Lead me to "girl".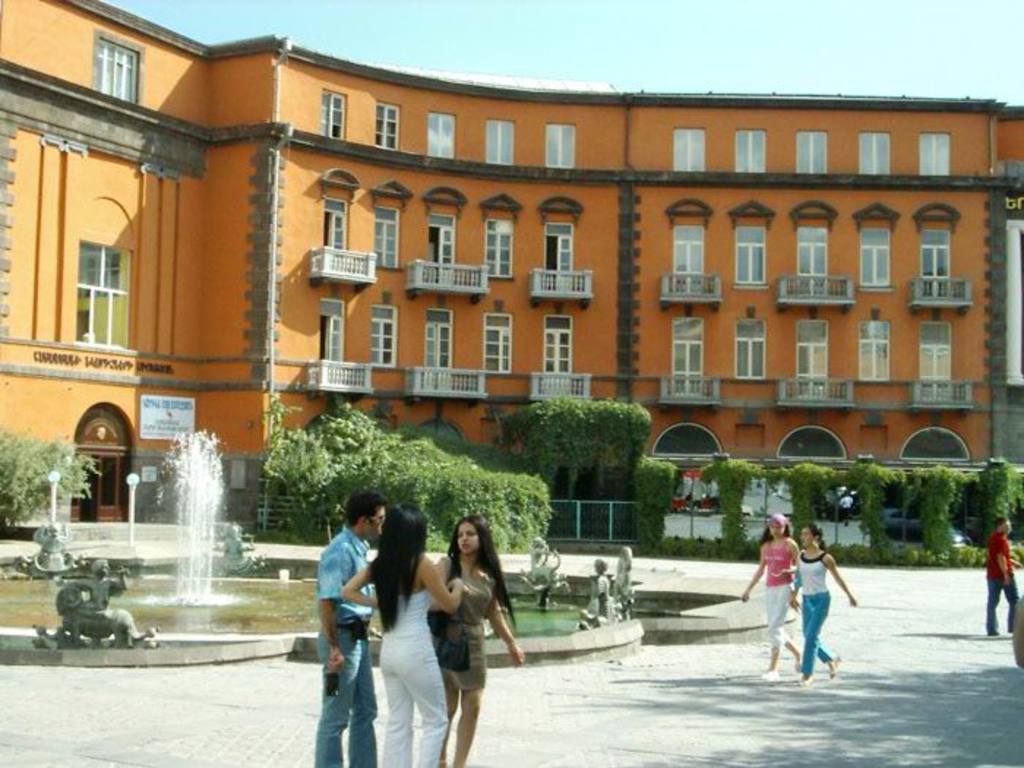
Lead to [left=739, top=508, right=805, bottom=682].
